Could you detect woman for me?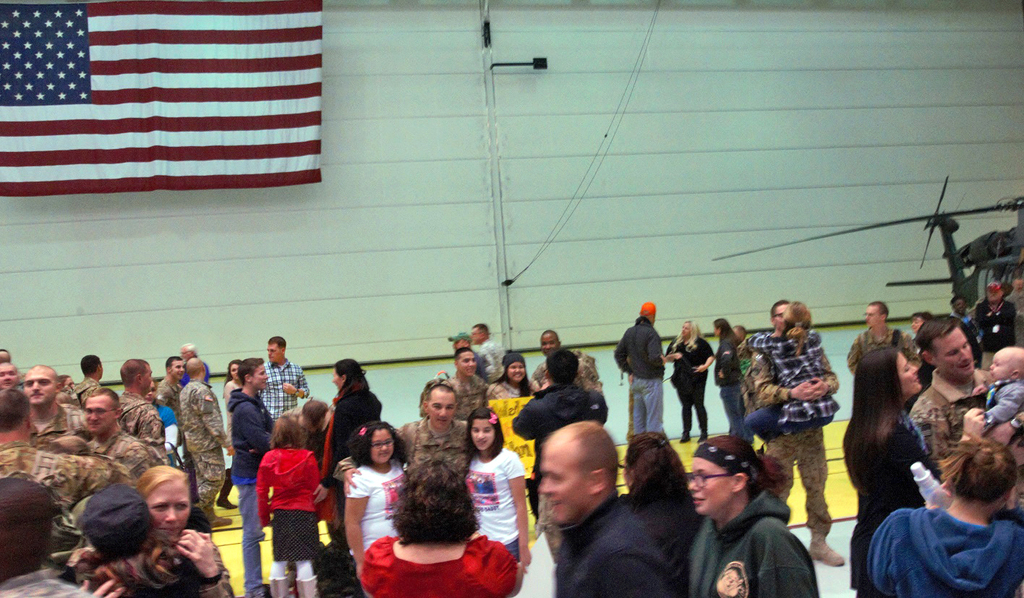
Detection result: BBox(485, 353, 539, 407).
